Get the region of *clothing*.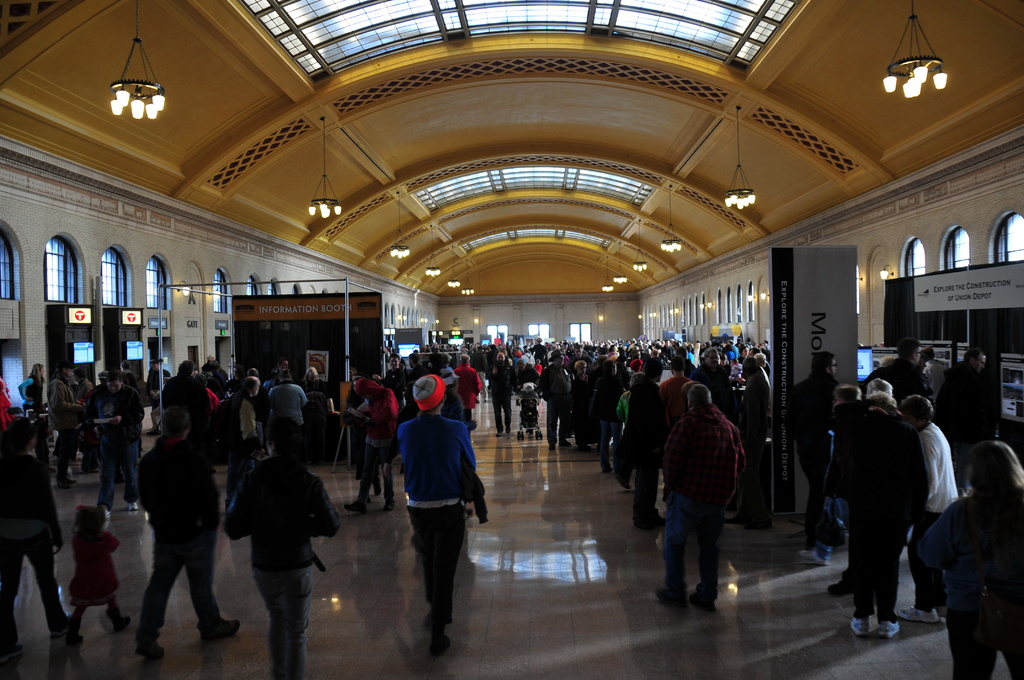
454/362/484/418.
